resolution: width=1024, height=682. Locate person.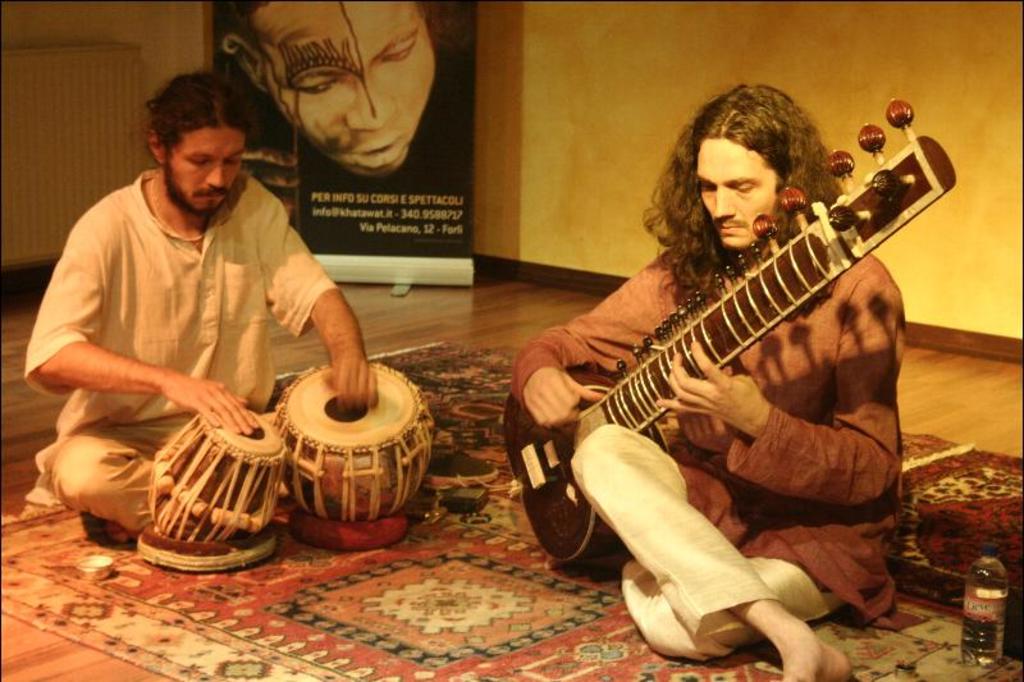
(x1=22, y1=69, x2=376, y2=527).
